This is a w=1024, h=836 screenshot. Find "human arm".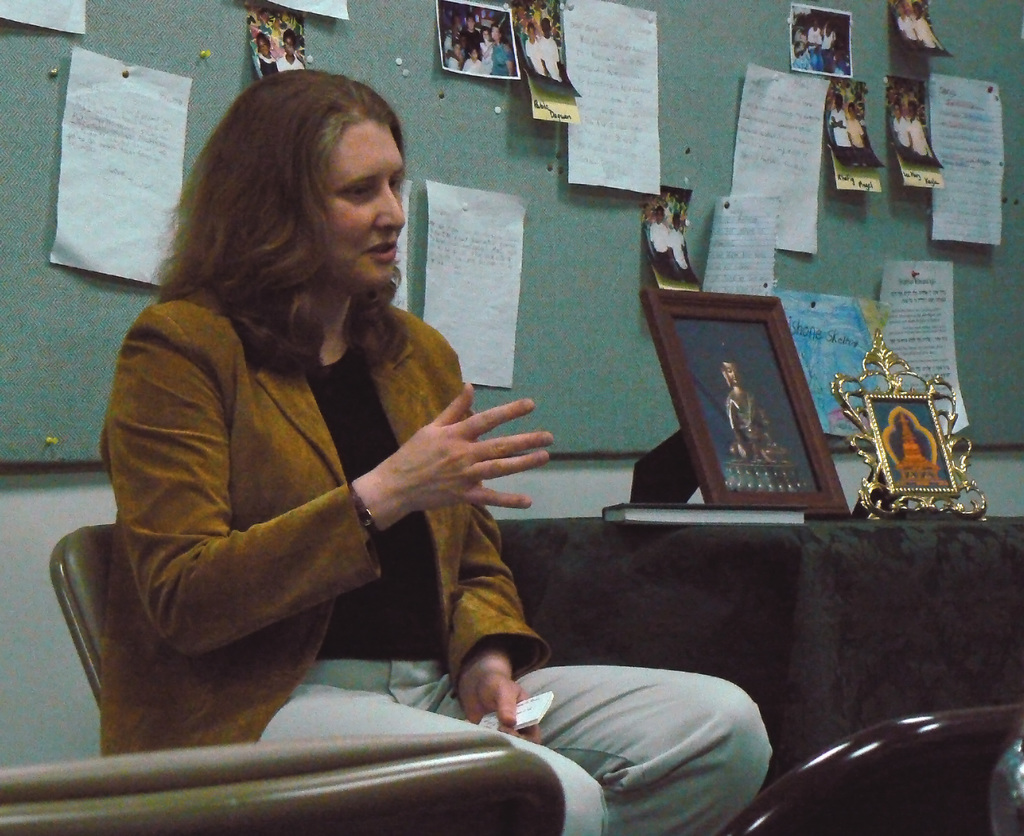
Bounding box: (x1=539, y1=36, x2=550, y2=78).
